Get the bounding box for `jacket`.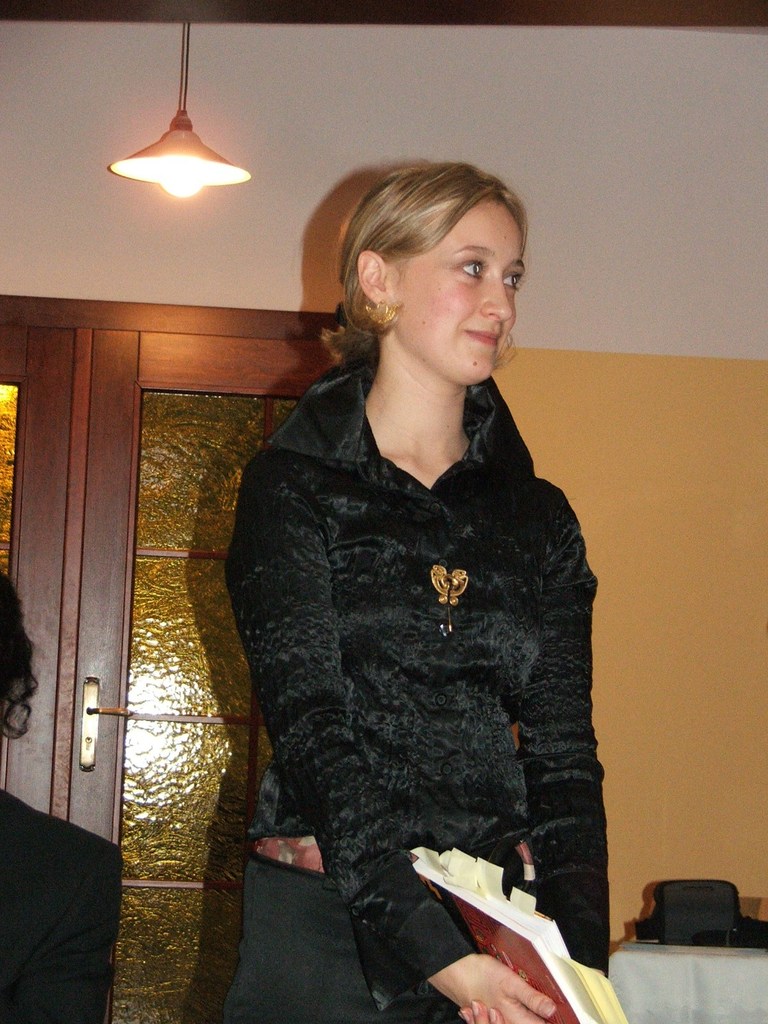
235, 362, 608, 1018.
